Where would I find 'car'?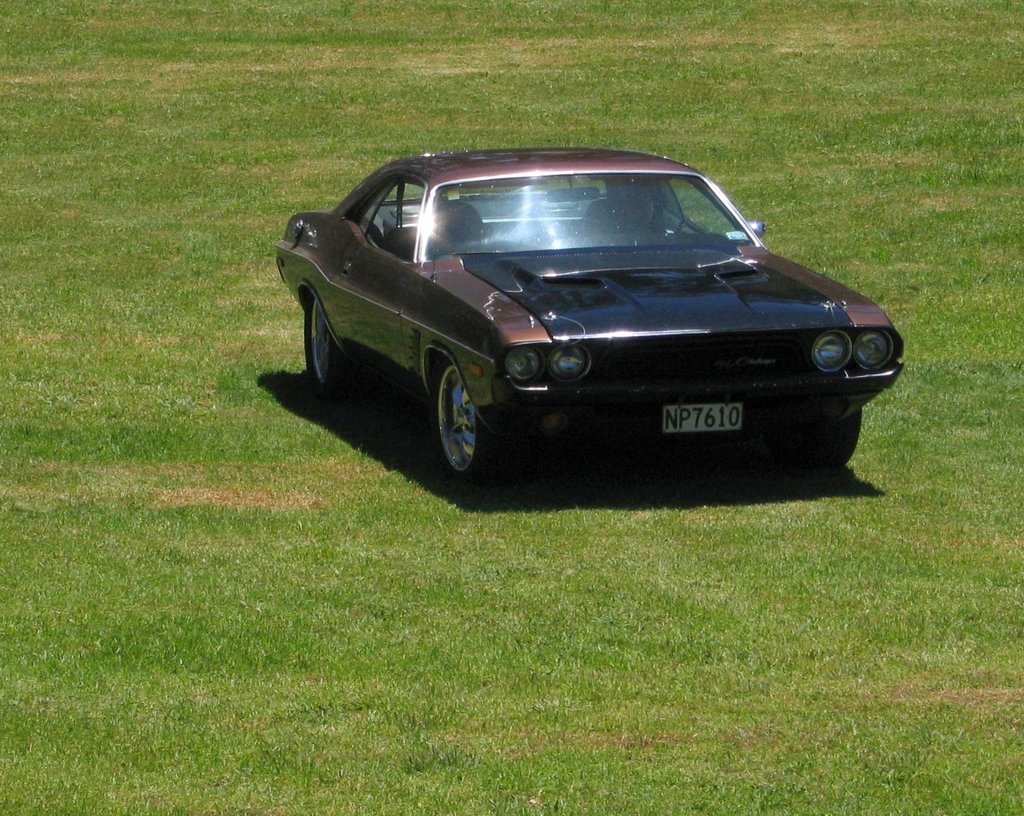
At x1=273 y1=154 x2=891 y2=494.
